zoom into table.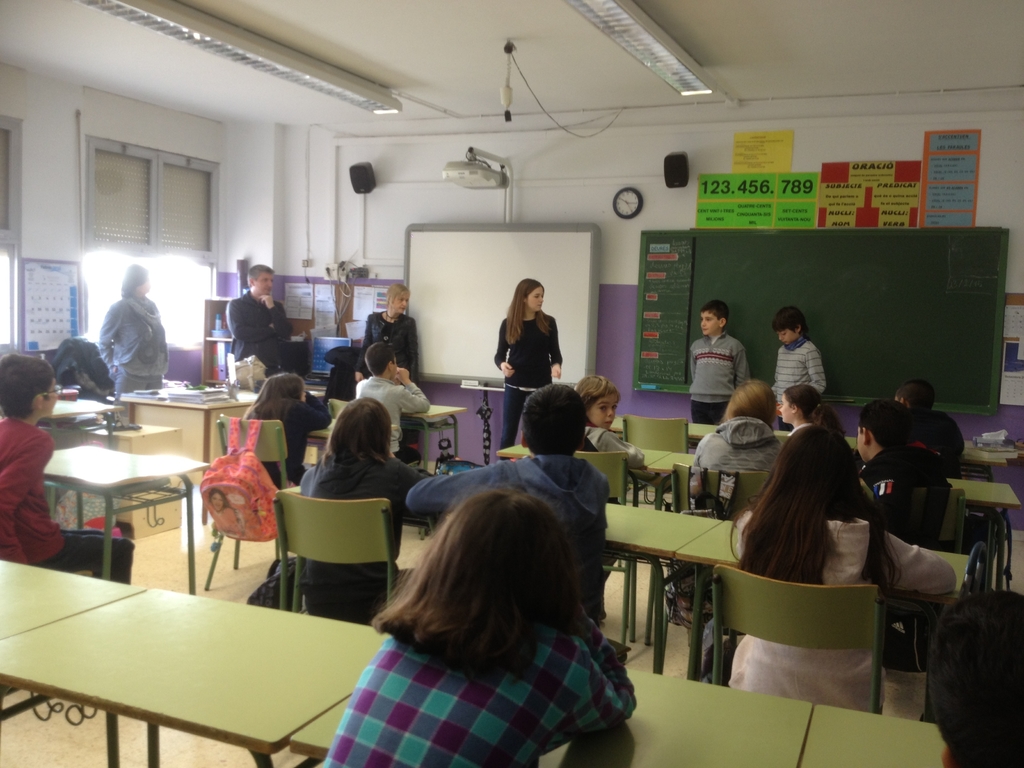
Zoom target: <region>414, 399, 460, 472</region>.
